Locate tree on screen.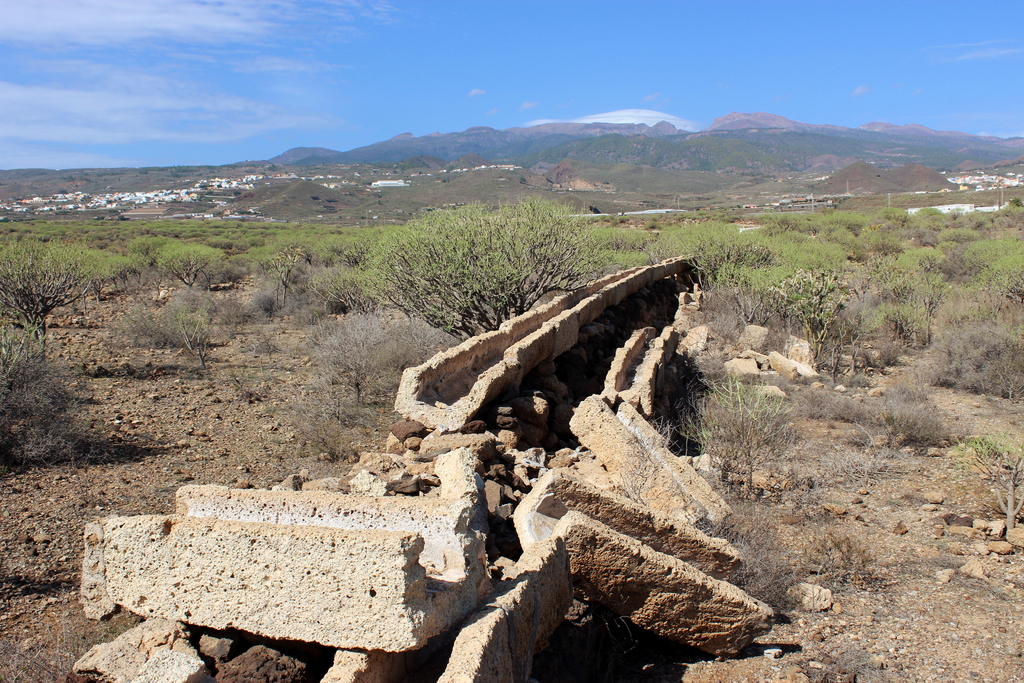
On screen at {"left": 0, "top": 222, "right": 105, "bottom": 384}.
